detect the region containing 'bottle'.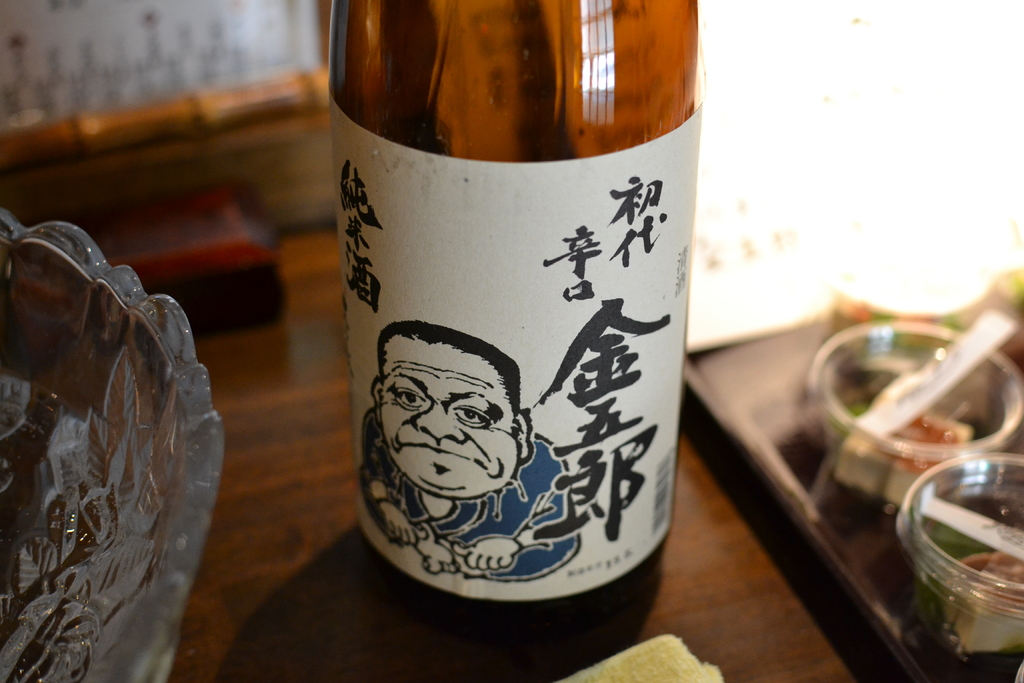
313,0,678,655.
